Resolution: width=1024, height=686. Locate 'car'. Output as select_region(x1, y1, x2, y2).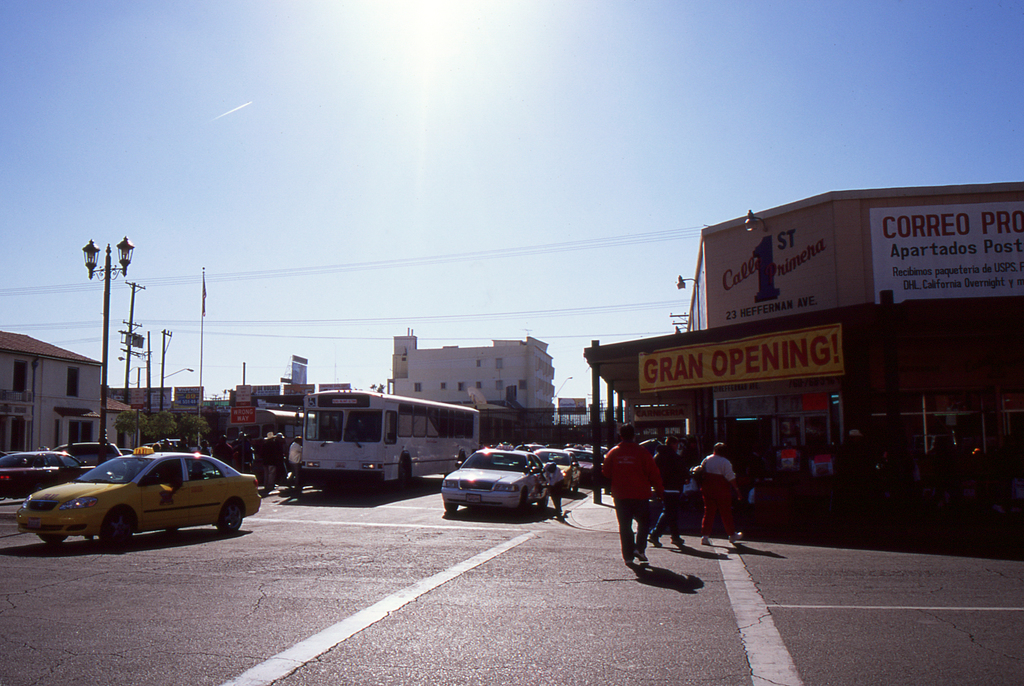
select_region(561, 448, 611, 493).
